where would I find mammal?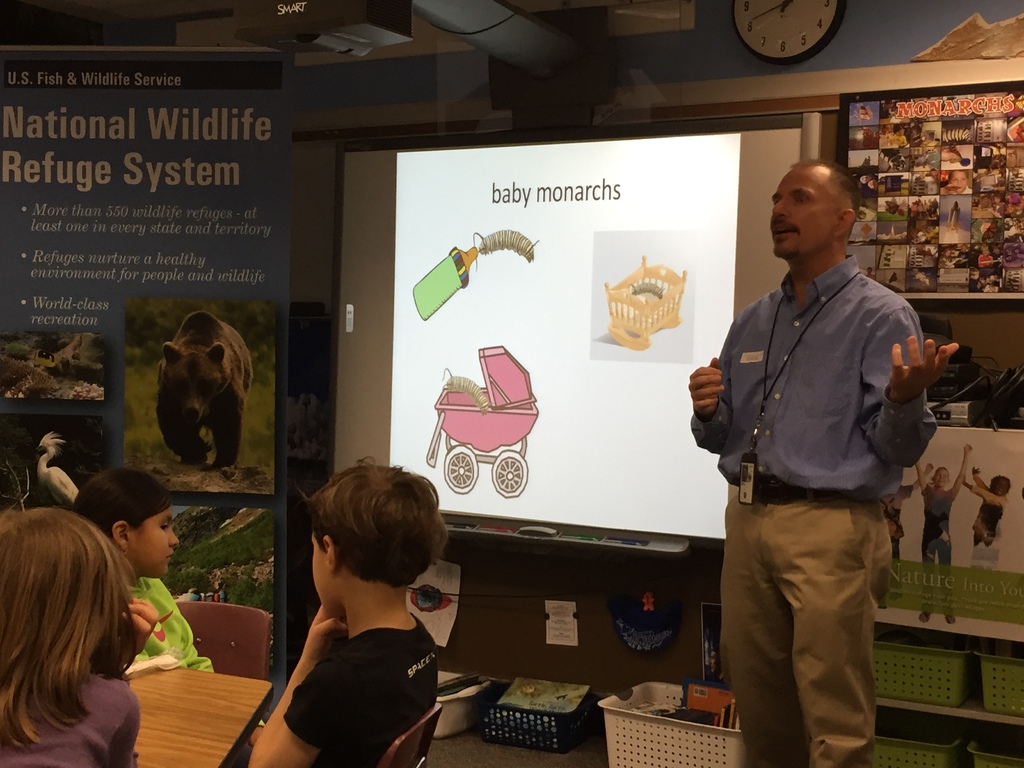
At crop(927, 221, 936, 241).
